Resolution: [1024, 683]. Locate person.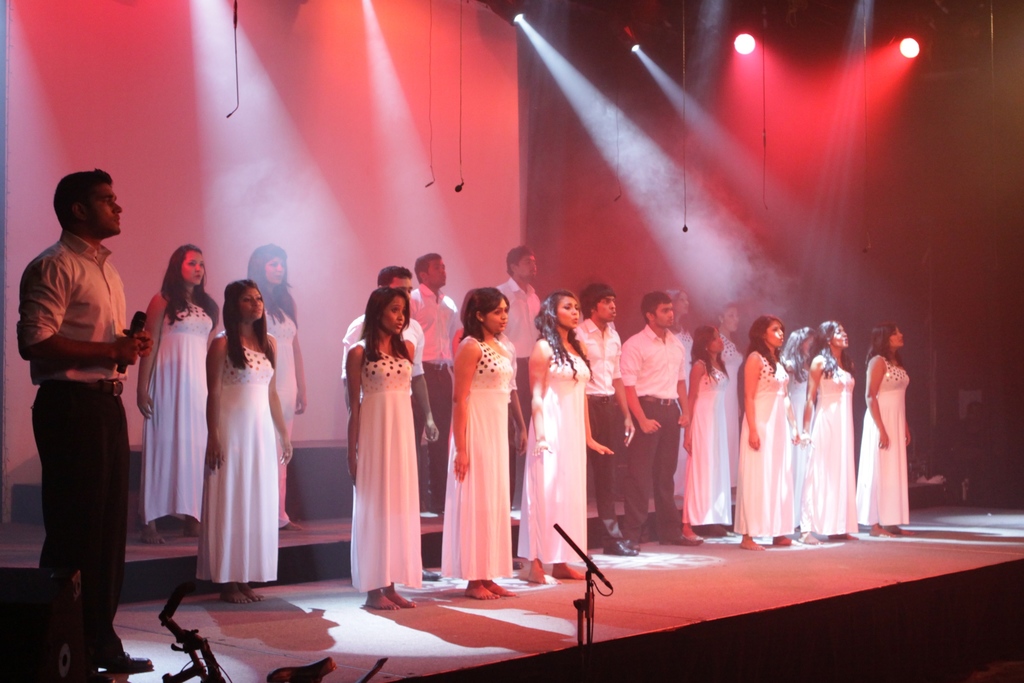
[left=344, top=286, right=423, bottom=616].
